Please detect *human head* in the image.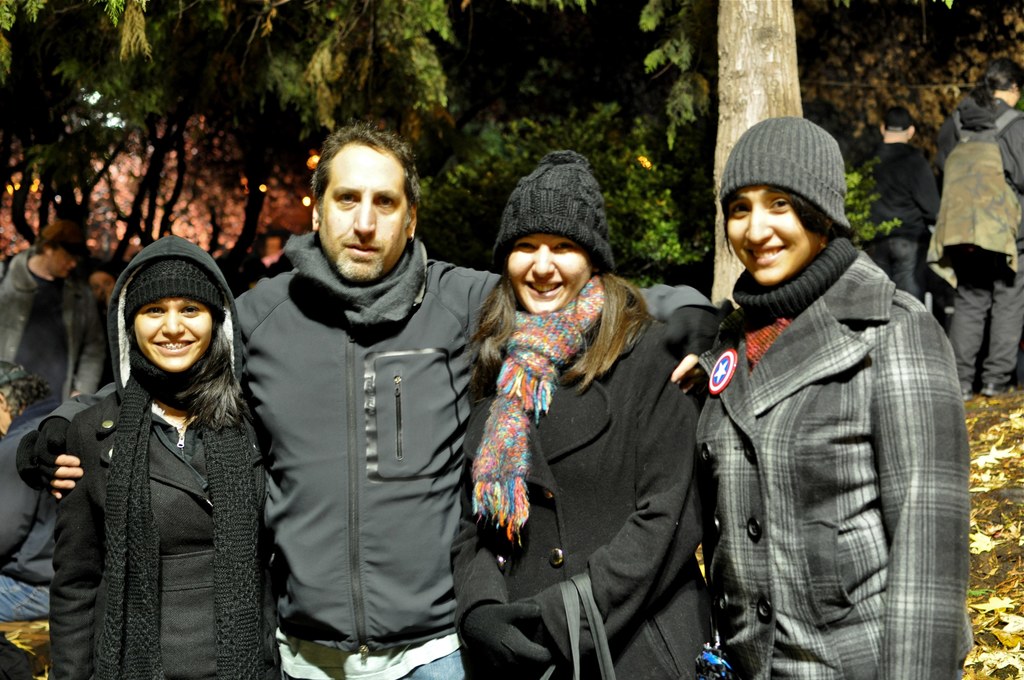
{"x1": 309, "y1": 118, "x2": 419, "y2": 283}.
